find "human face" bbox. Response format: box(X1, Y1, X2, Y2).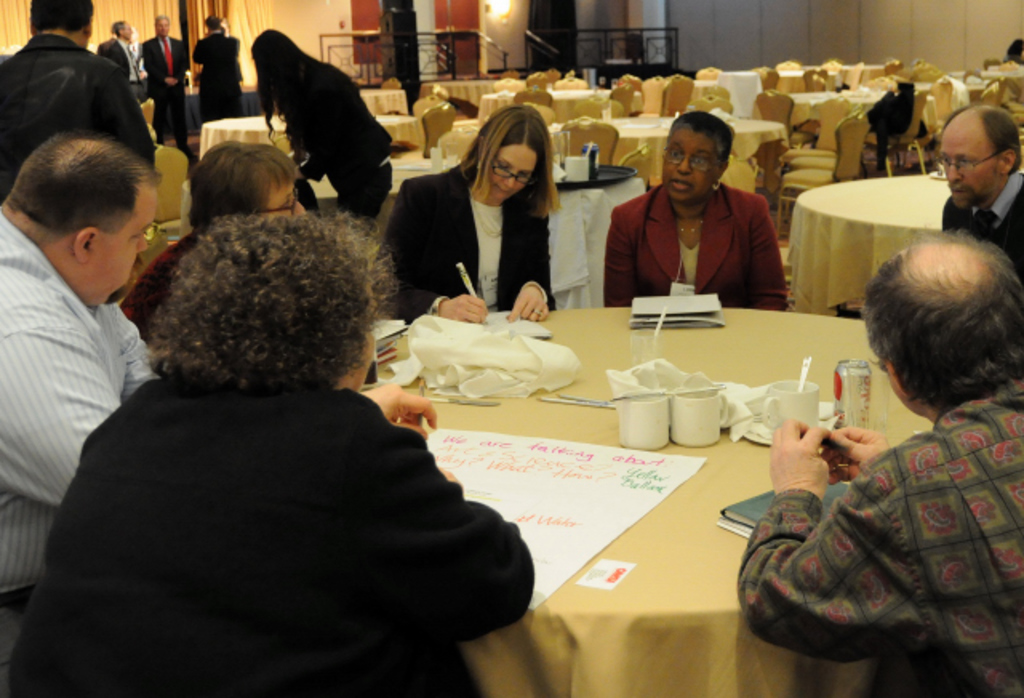
box(91, 191, 154, 303).
